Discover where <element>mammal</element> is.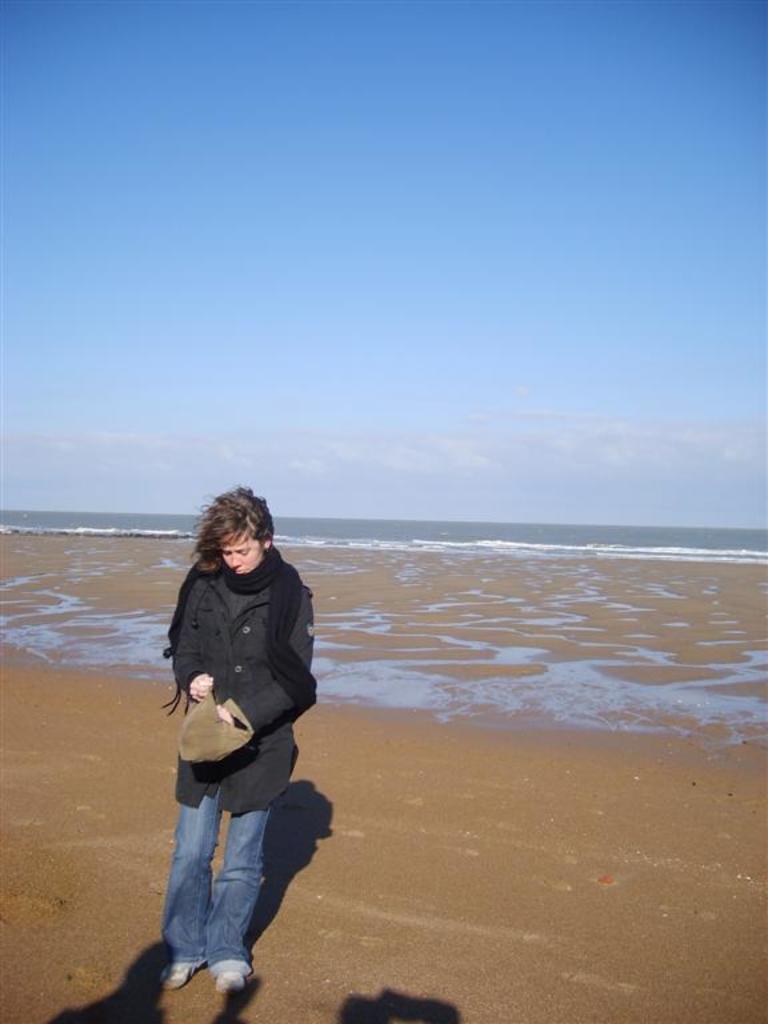
Discovered at x1=143, y1=495, x2=328, y2=969.
